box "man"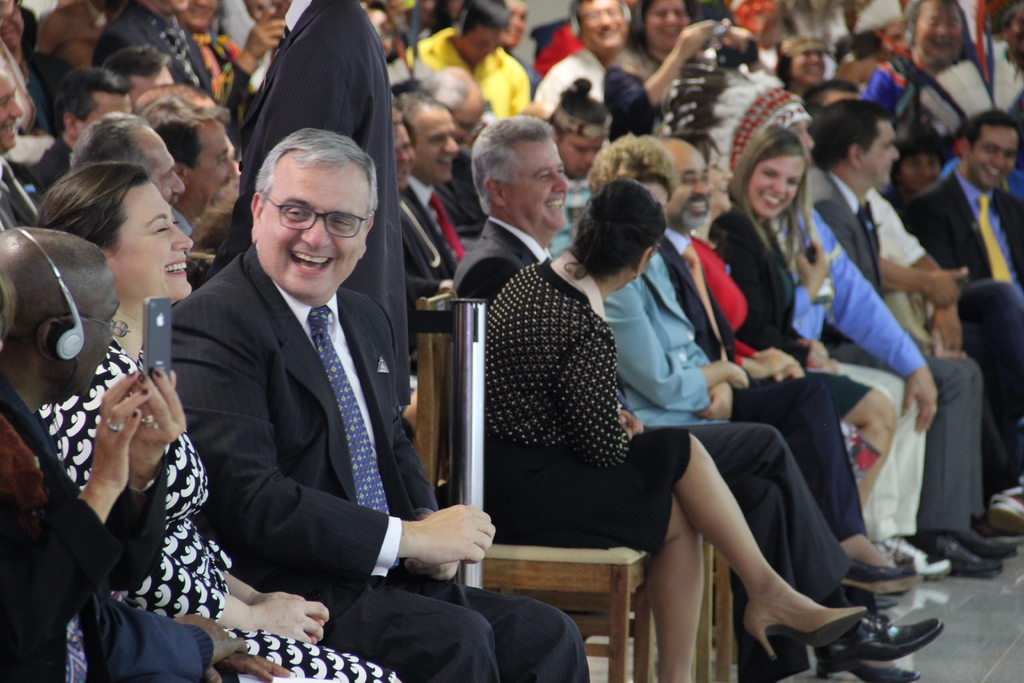
Rect(168, 123, 593, 680)
